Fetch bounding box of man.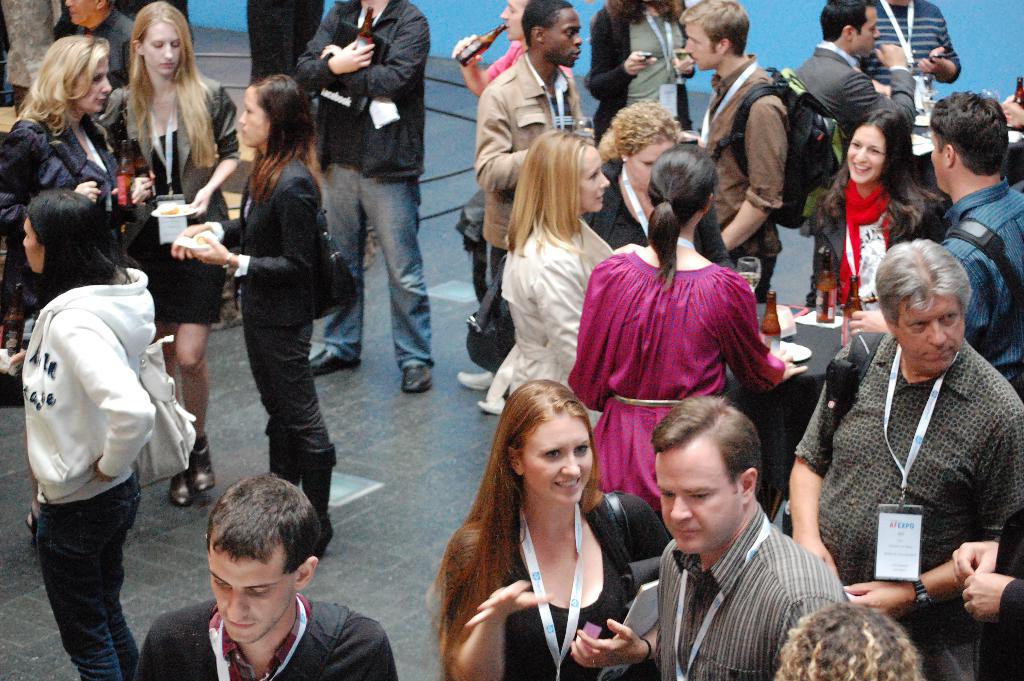
Bbox: [282, 0, 439, 399].
